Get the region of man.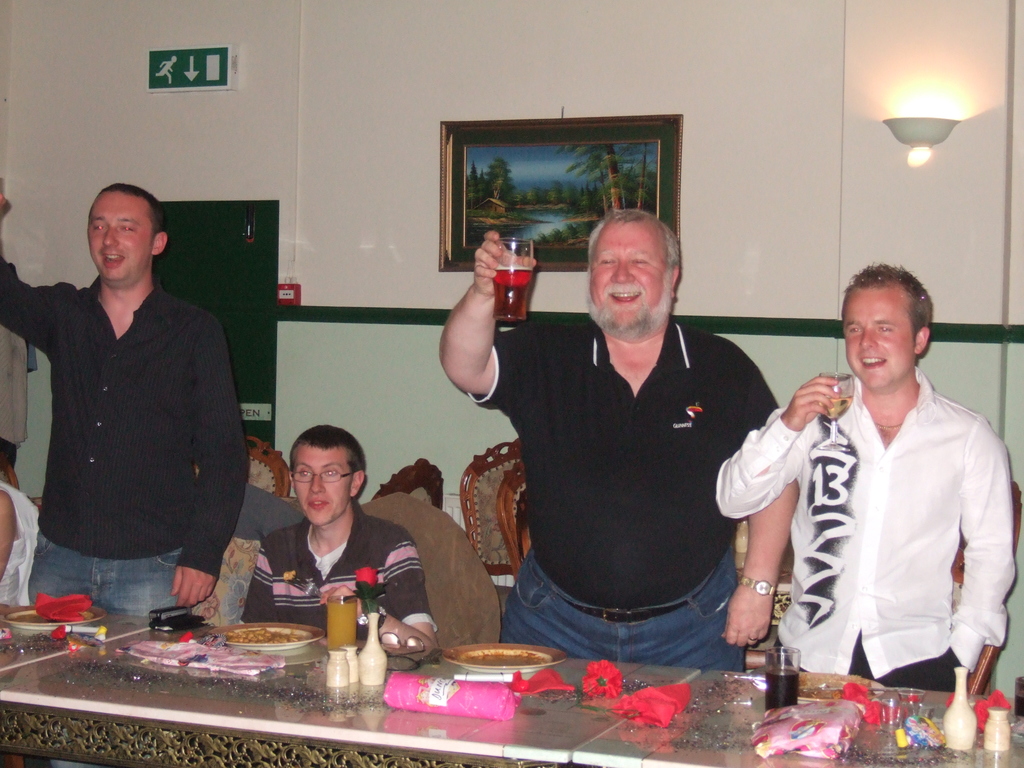
243/430/440/646.
